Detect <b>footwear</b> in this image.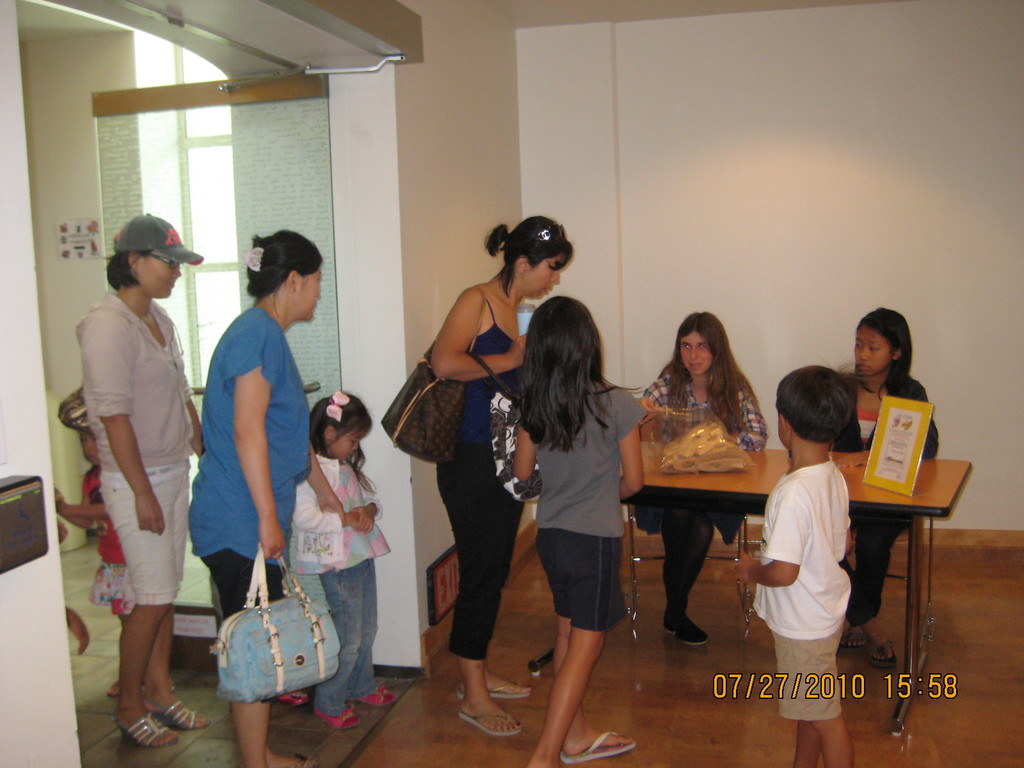
Detection: (676, 613, 713, 647).
